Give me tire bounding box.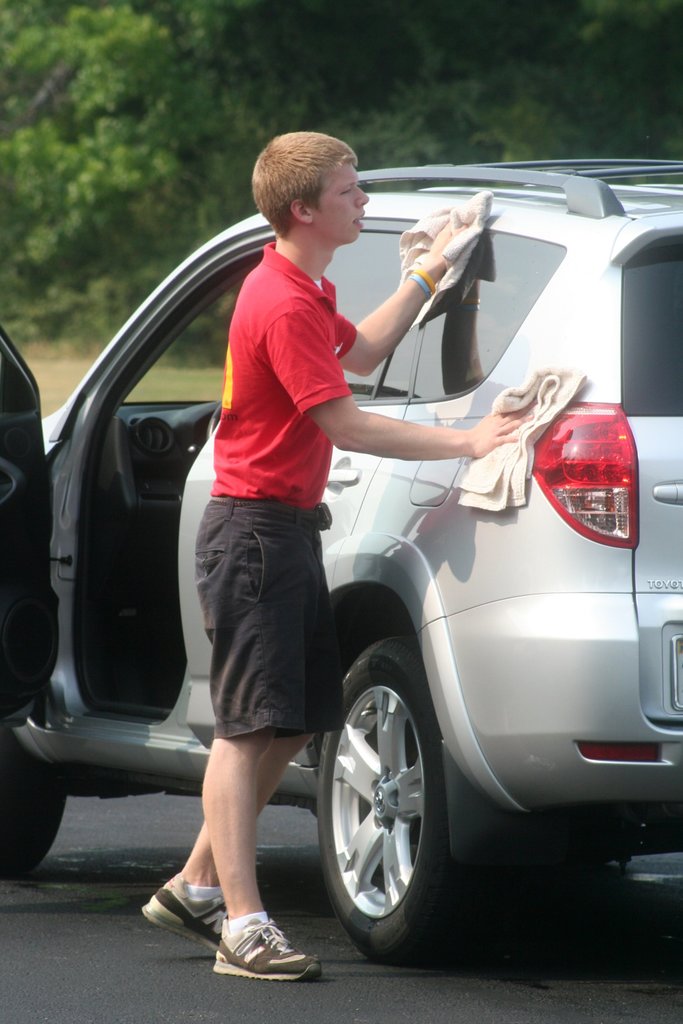
[0,734,67,881].
